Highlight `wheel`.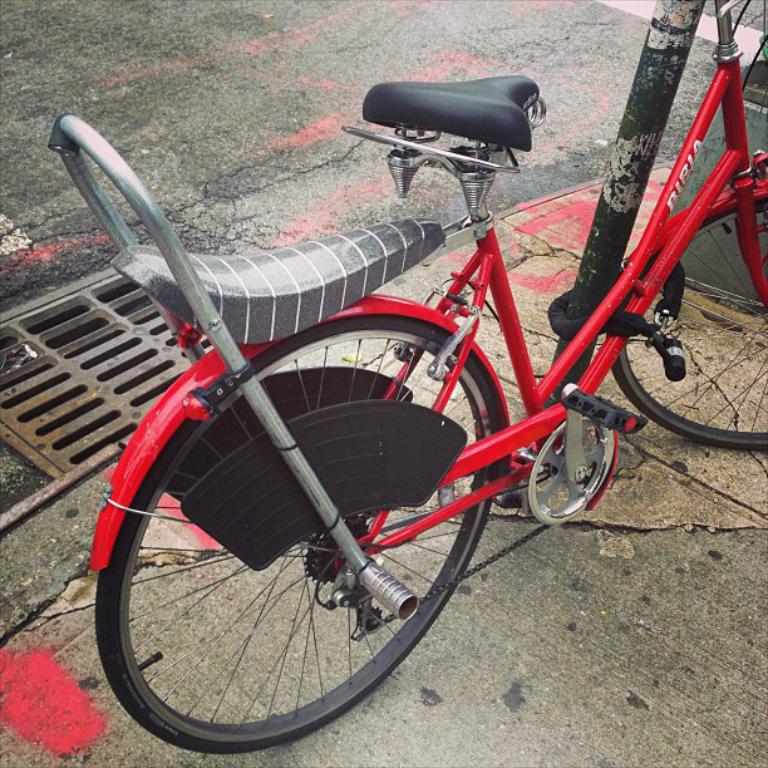
Highlighted region: Rect(605, 198, 767, 452).
